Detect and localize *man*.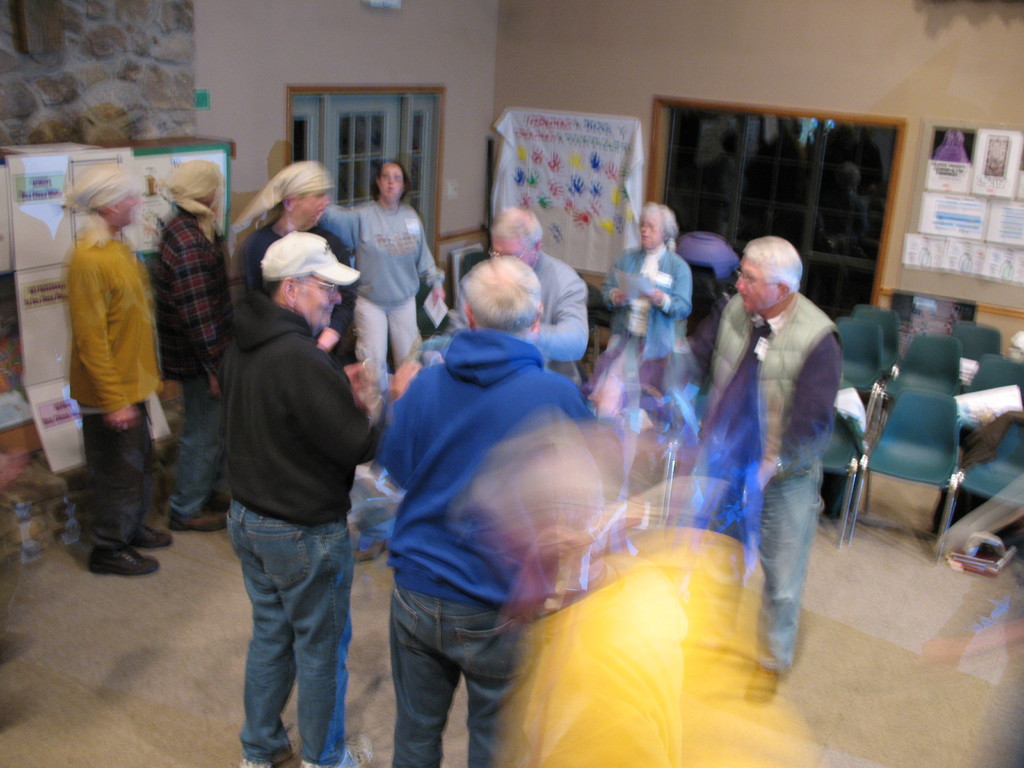
Localized at 236:161:355:361.
